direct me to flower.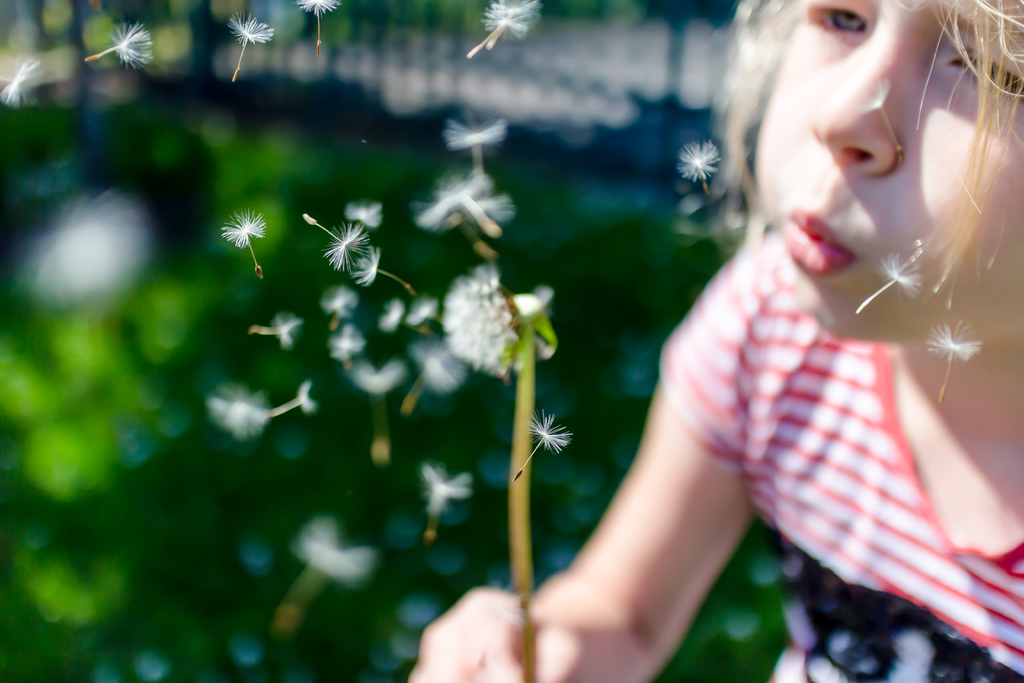
Direction: Rect(855, 249, 927, 317).
